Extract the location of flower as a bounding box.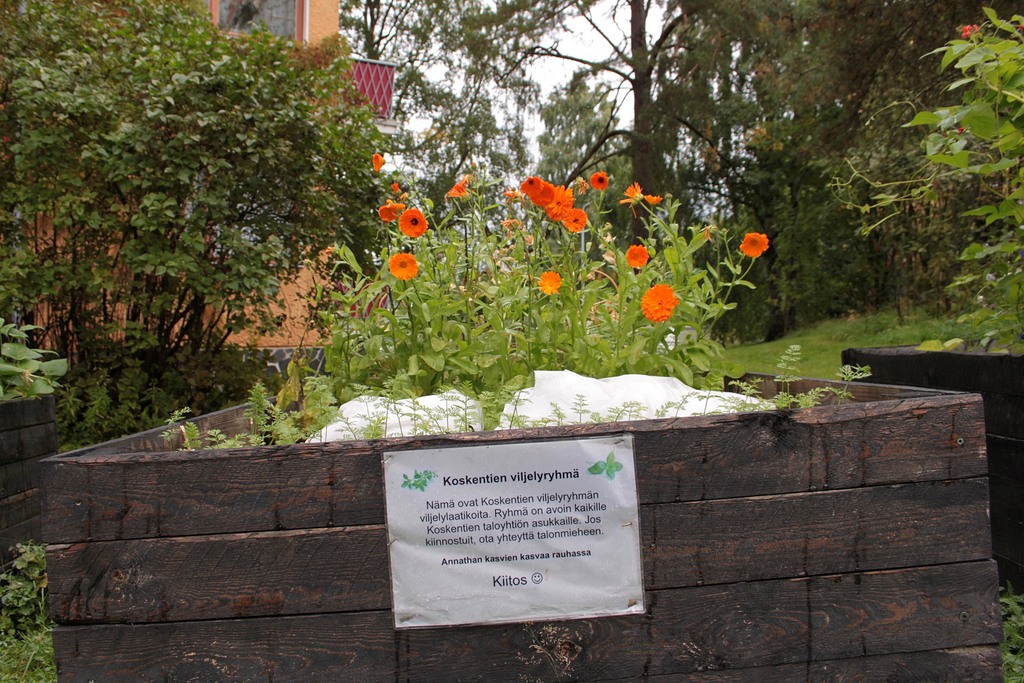
rect(640, 285, 682, 326).
